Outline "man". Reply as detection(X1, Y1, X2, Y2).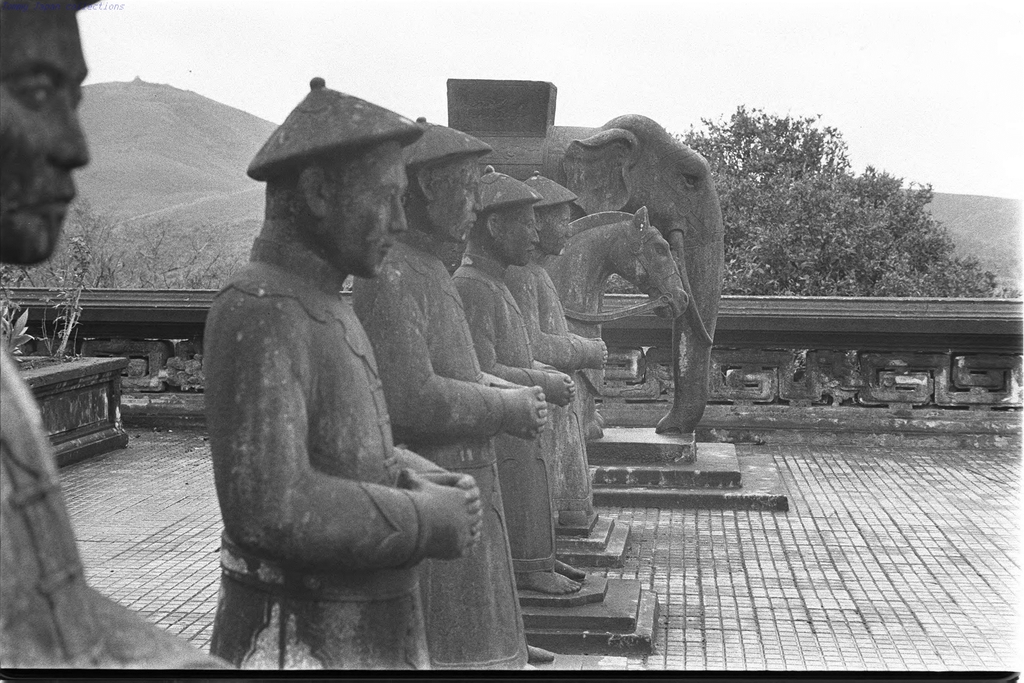
detection(522, 188, 596, 593).
